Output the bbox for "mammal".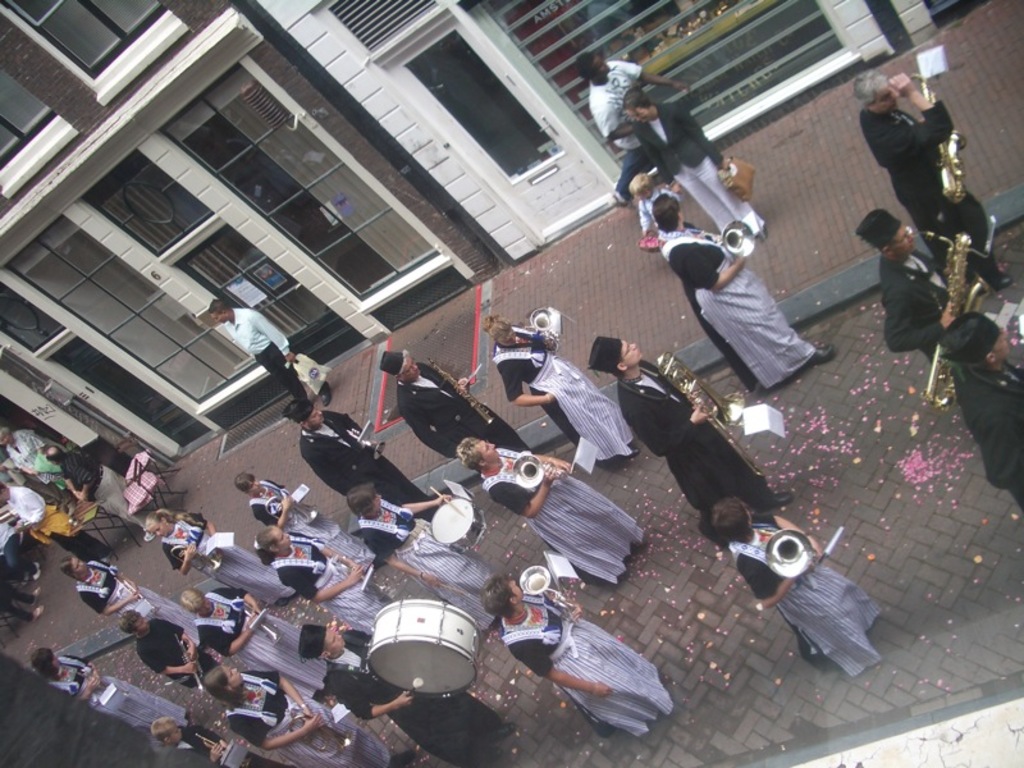
BBox(293, 621, 511, 767).
